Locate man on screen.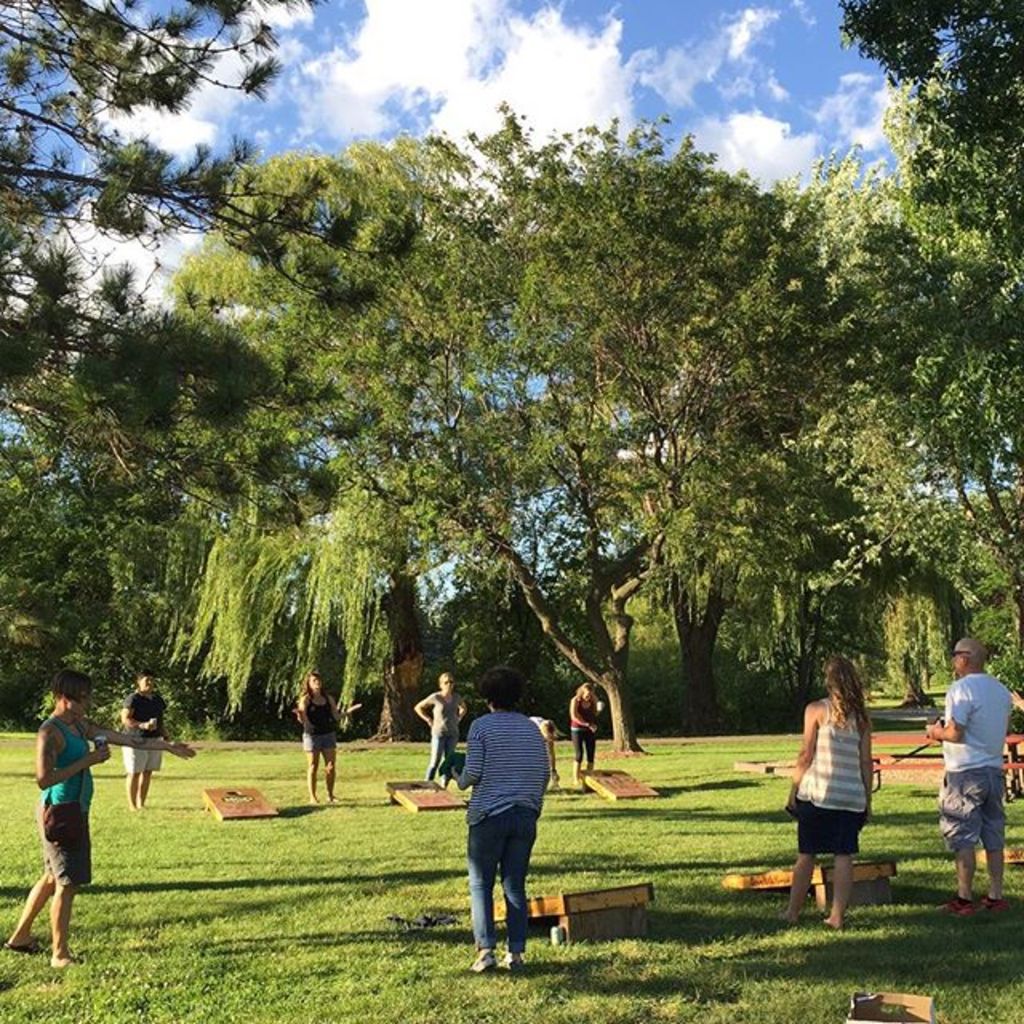
On screen at x1=918 y1=630 x2=1011 y2=917.
